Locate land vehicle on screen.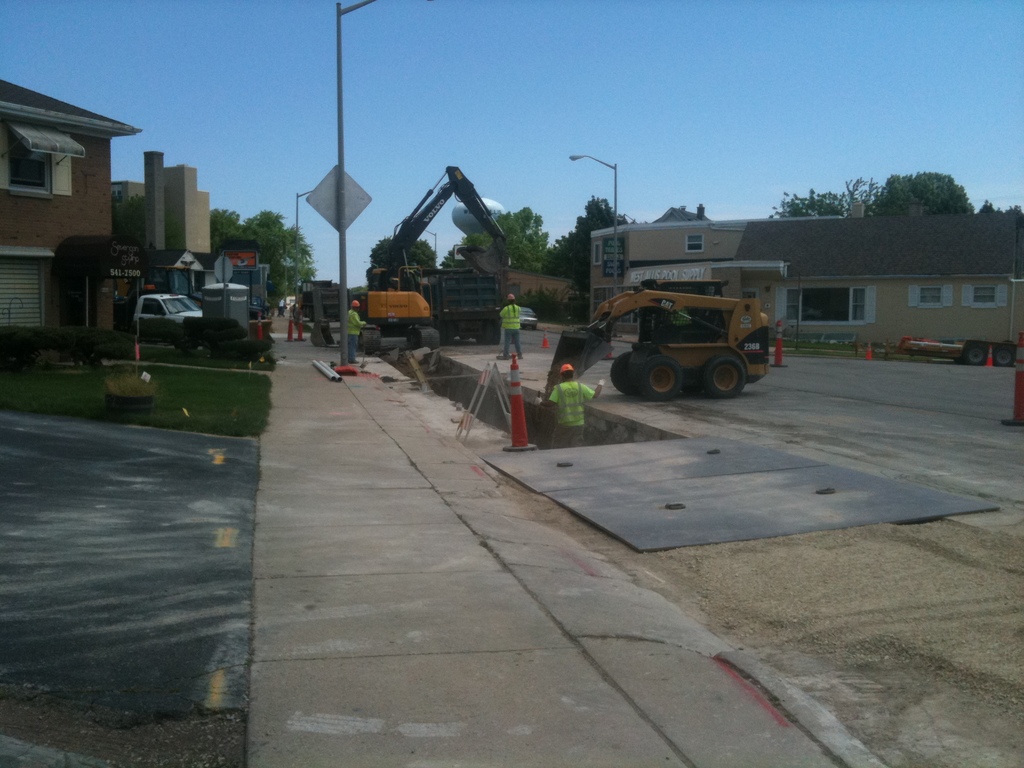
On screen at 609 275 784 406.
